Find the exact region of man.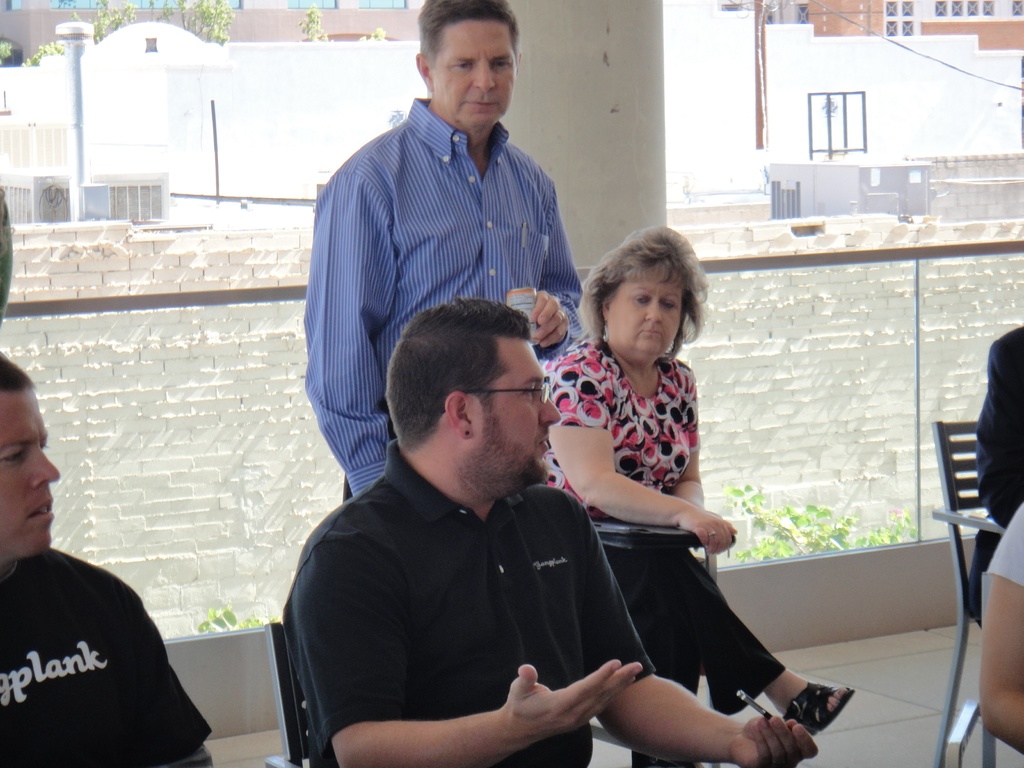
Exact region: {"x1": 967, "y1": 323, "x2": 1023, "y2": 622}.
